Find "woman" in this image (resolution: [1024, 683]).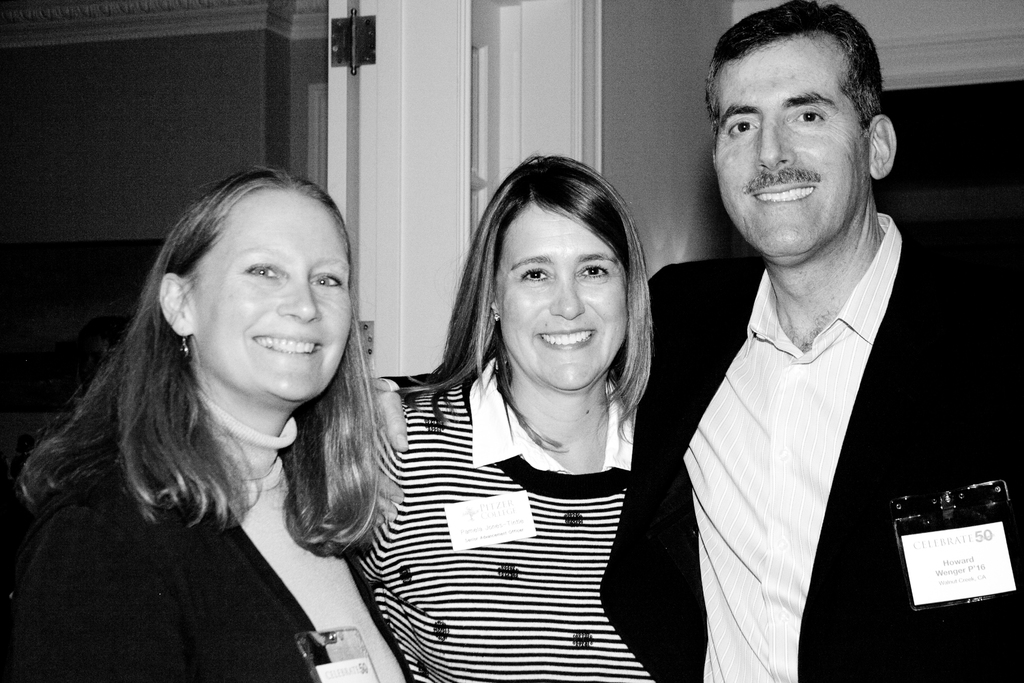
bbox=[0, 170, 419, 682].
